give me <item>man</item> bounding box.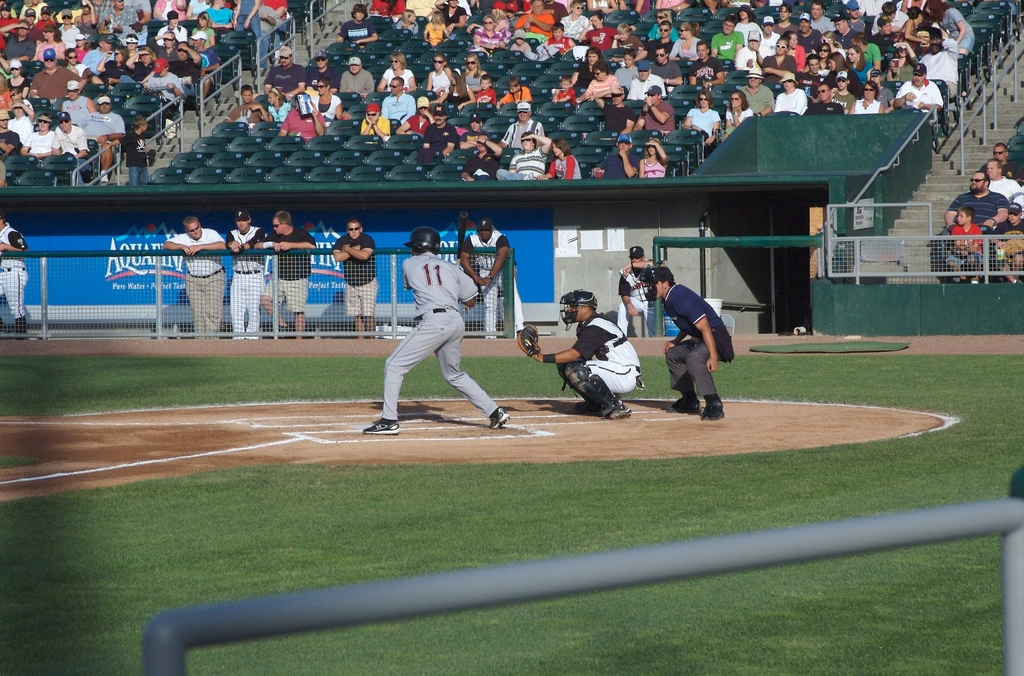
(648, 29, 679, 50).
